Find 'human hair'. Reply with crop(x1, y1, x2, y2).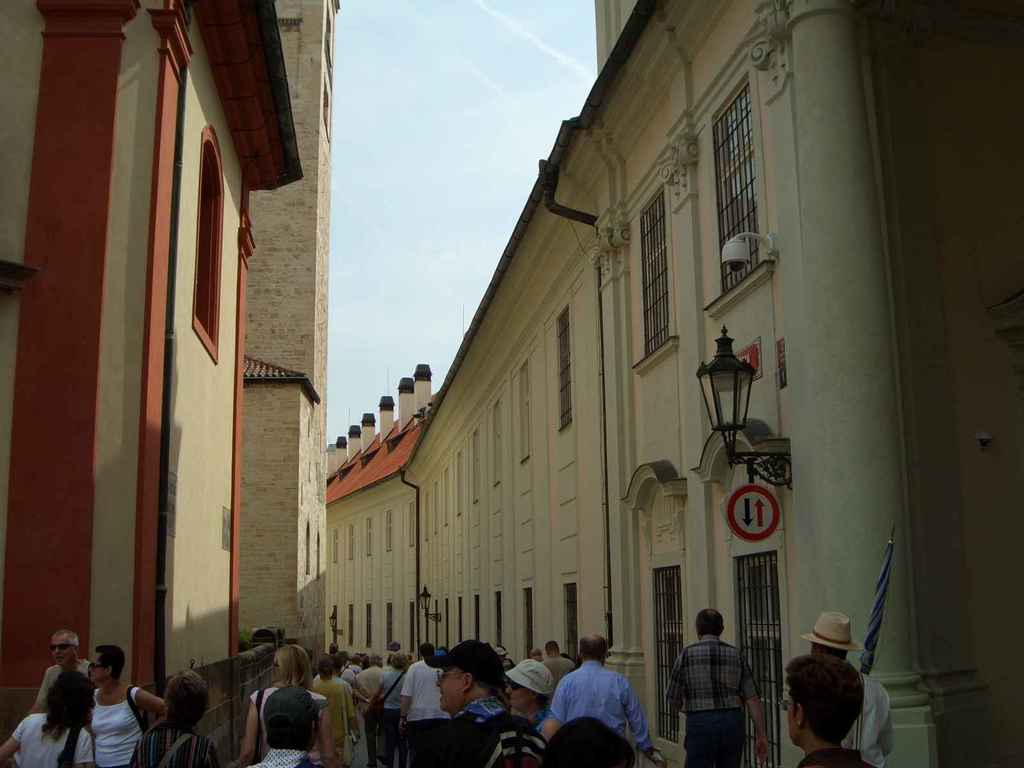
crop(390, 653, 408, 671).
